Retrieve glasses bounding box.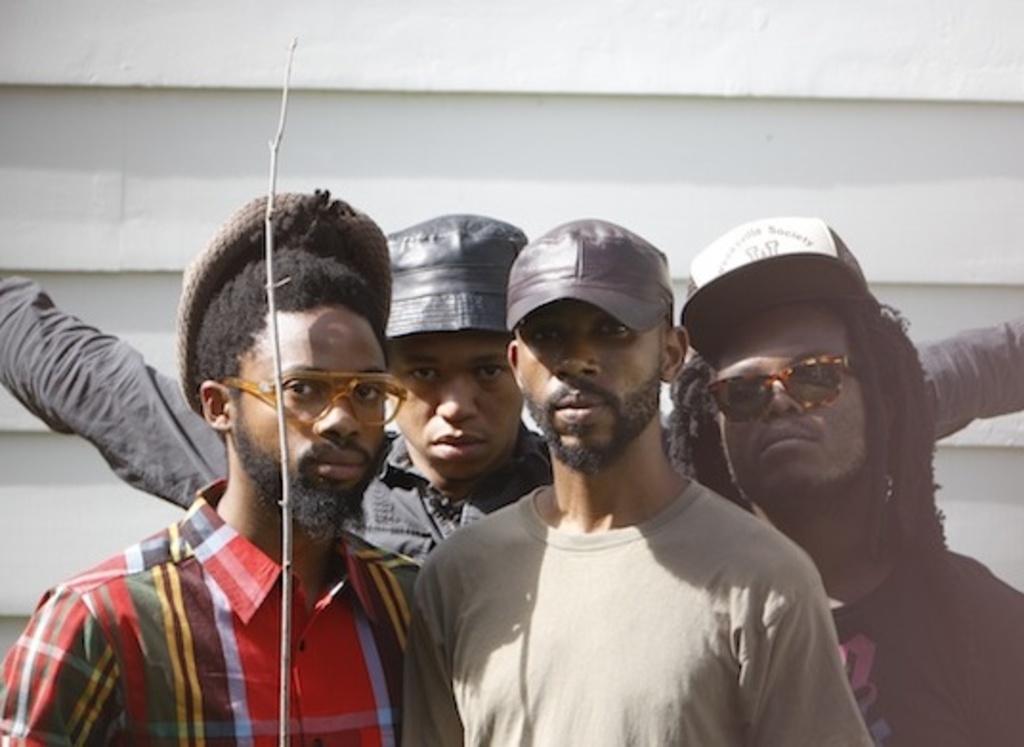
Bounding box: 218/365/411/434.
